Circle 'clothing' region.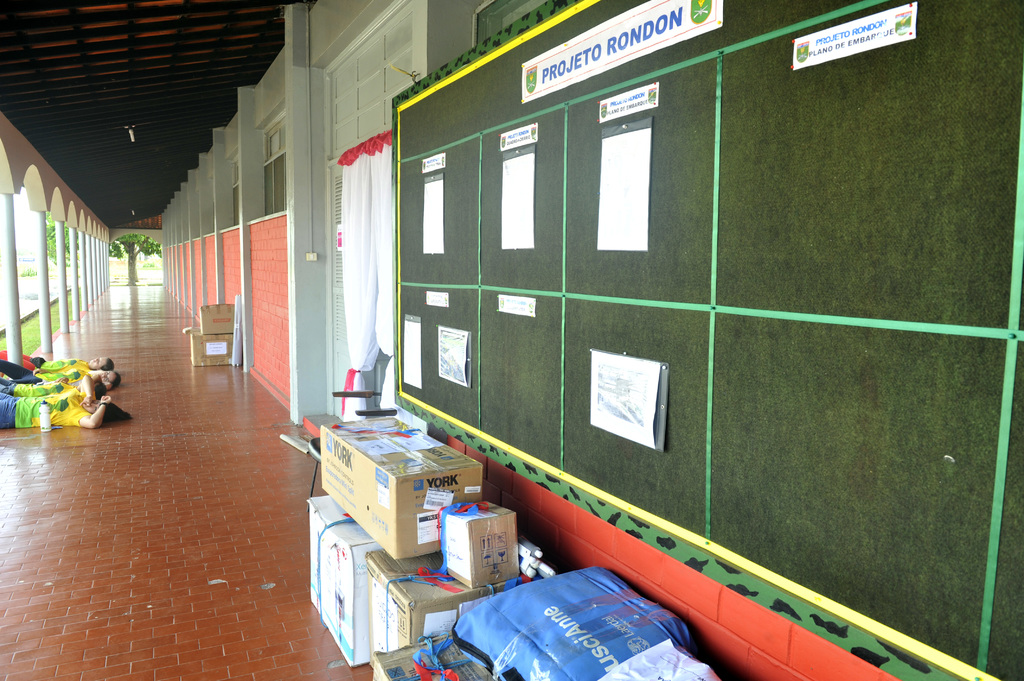
Region: 0,369,104,385.
